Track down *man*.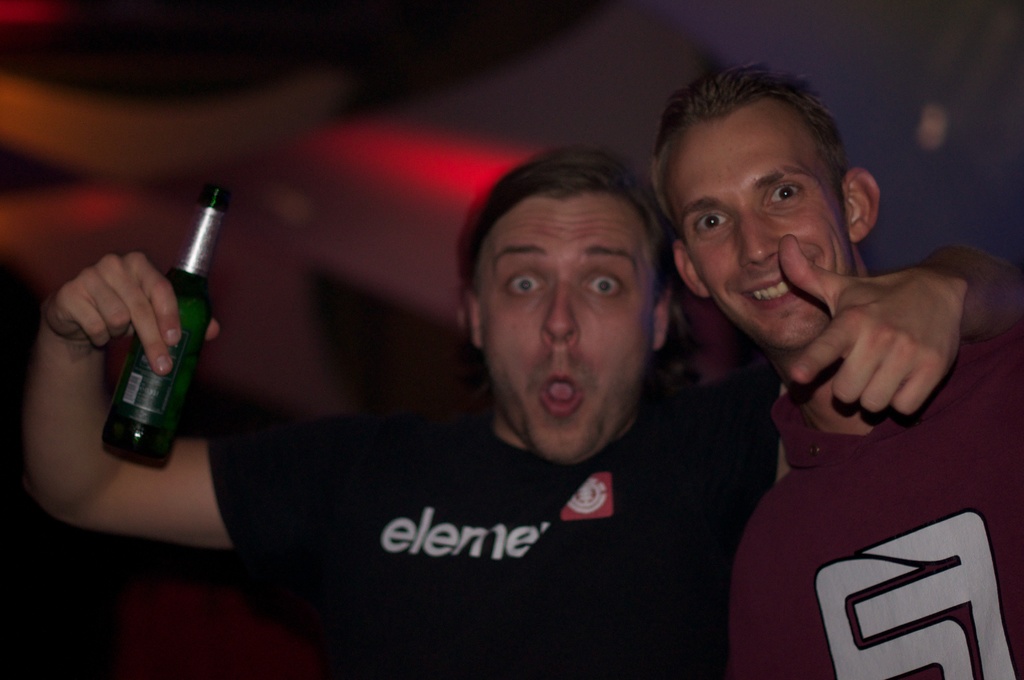
Tracked to <box>26,149,972,679</box>.
